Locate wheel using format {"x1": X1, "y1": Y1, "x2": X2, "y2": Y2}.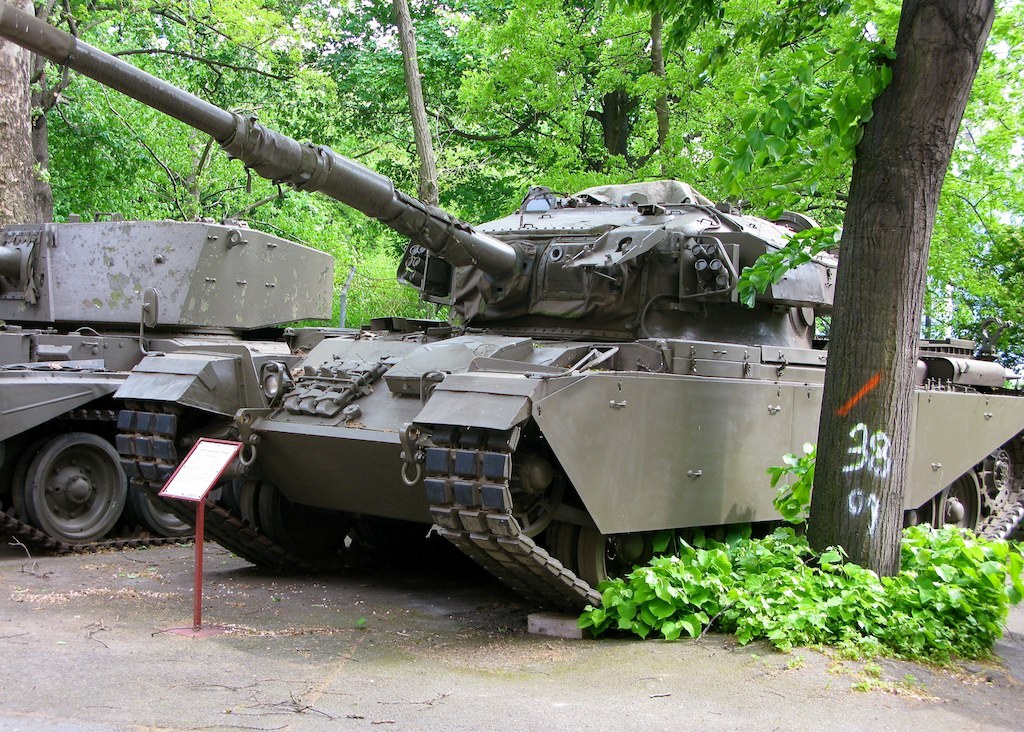
{"x1": 240, "y1": 482, "x2": 260, "y2": 524}.
